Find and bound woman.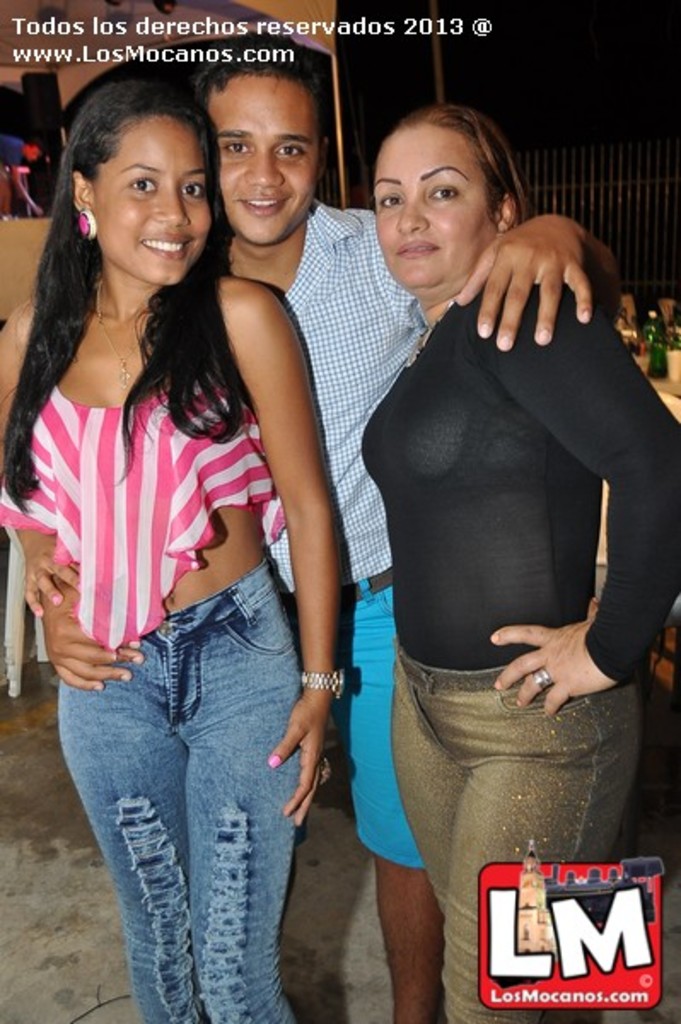
Bound: select_region(0, 73, 328, 1019).
